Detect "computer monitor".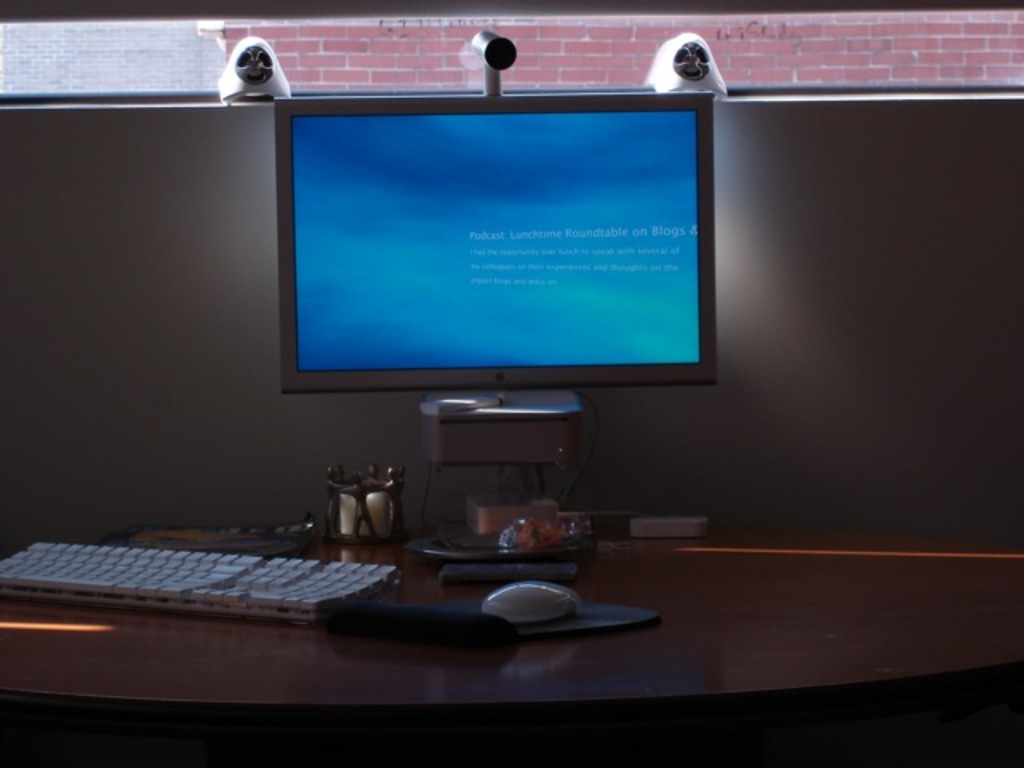
Detected at l=264, t=83, r=731, b=398.
